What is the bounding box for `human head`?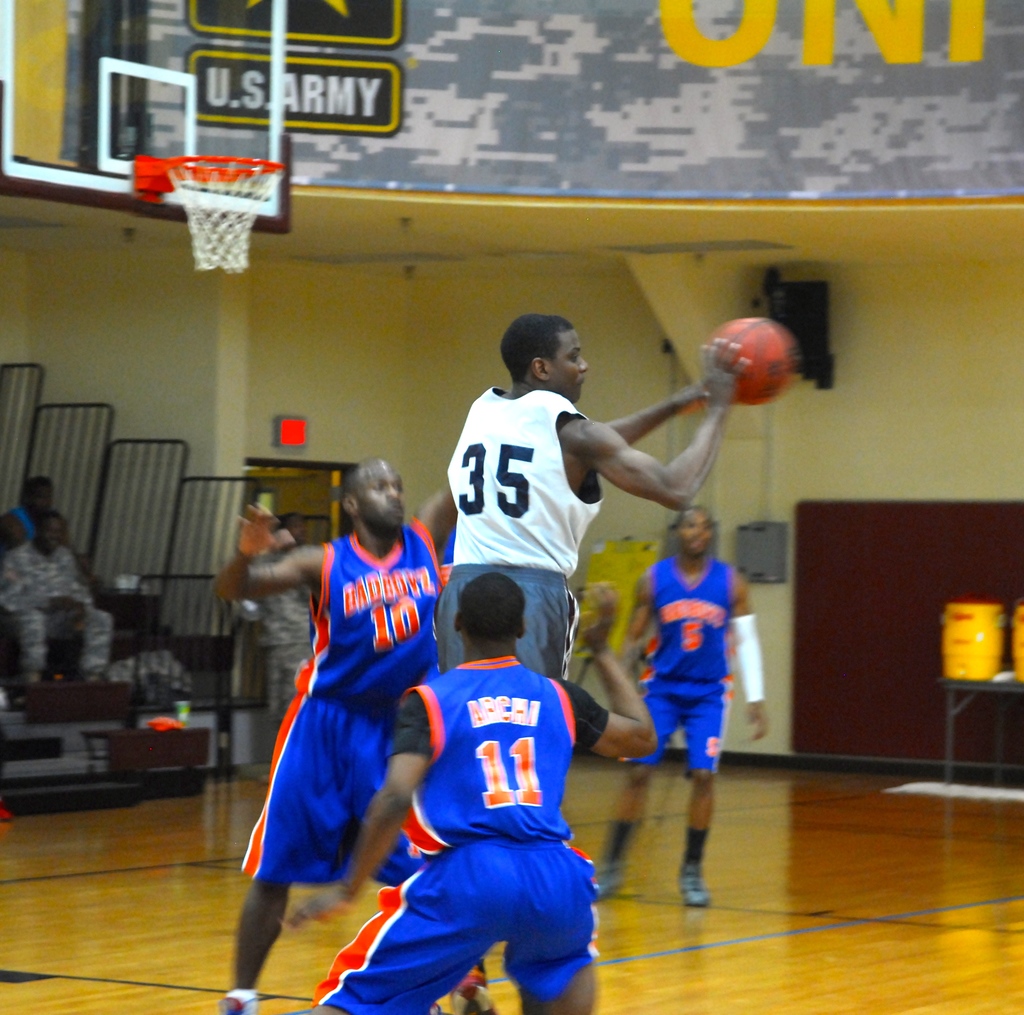
x1=674 y1=504 x2=710 y2=556.
